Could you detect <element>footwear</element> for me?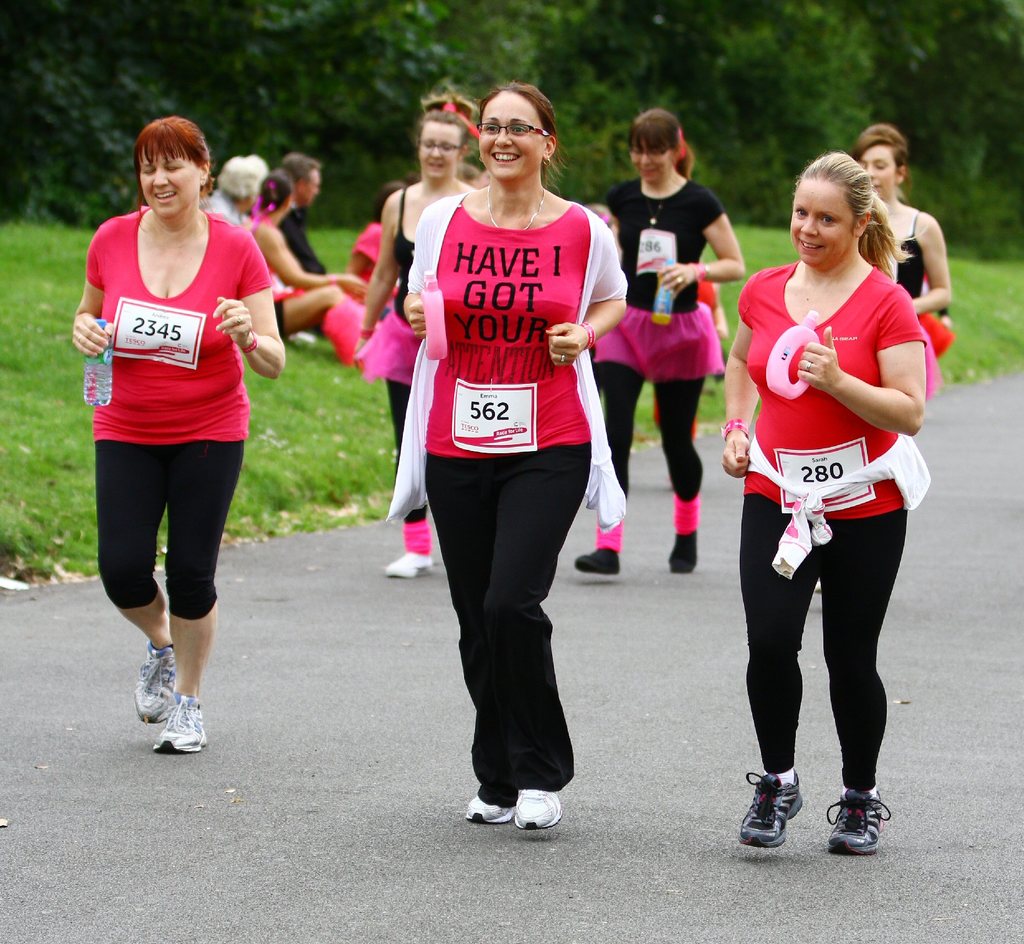
Detection result: bbox=(463, 799, 519, 827).
